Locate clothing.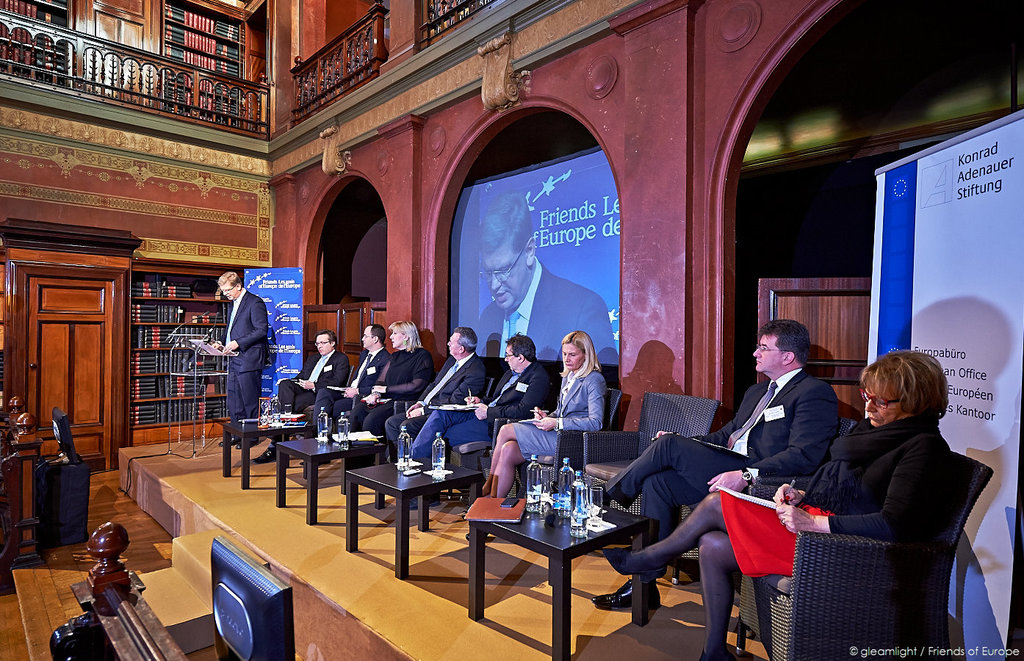
Bounding box: [x1=369, y1=346, x2=482, y2=475].
